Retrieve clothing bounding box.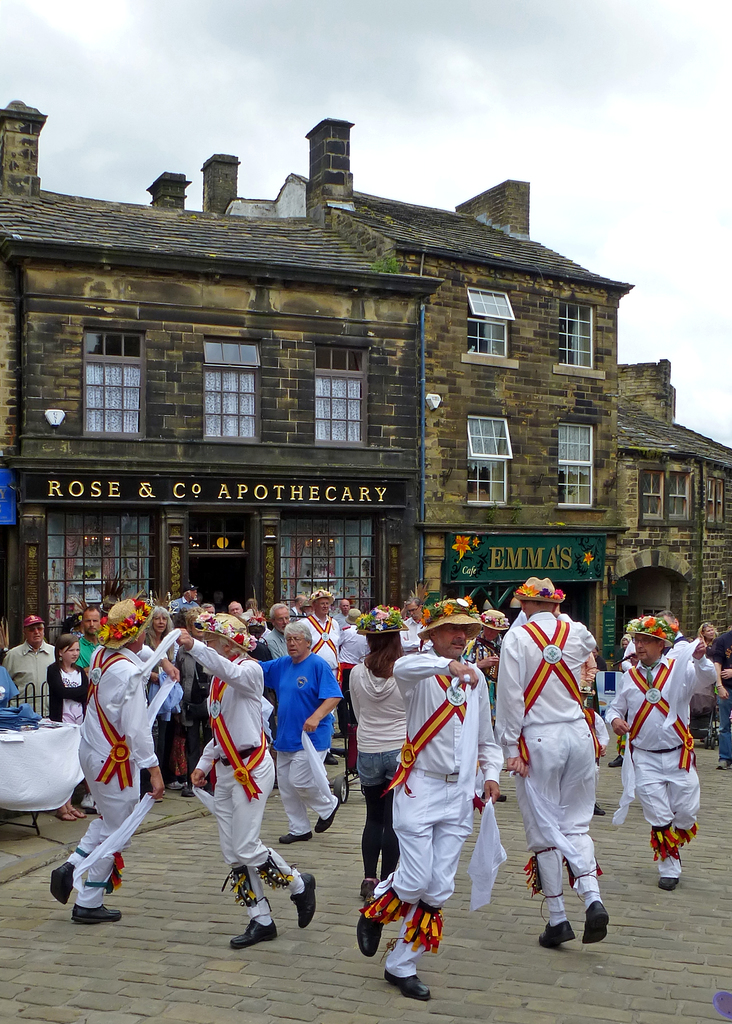
Bounding box: <region>62, 739, 143, 908</region>.
